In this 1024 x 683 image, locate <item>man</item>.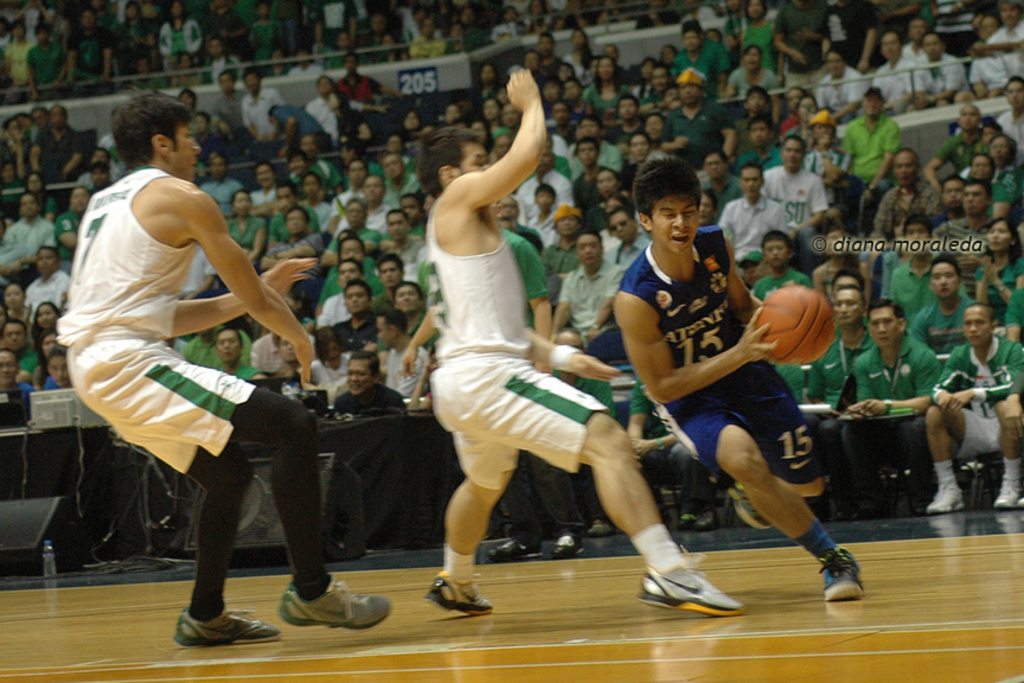
Bounding box: bbox(367, 166, 388, 235).
